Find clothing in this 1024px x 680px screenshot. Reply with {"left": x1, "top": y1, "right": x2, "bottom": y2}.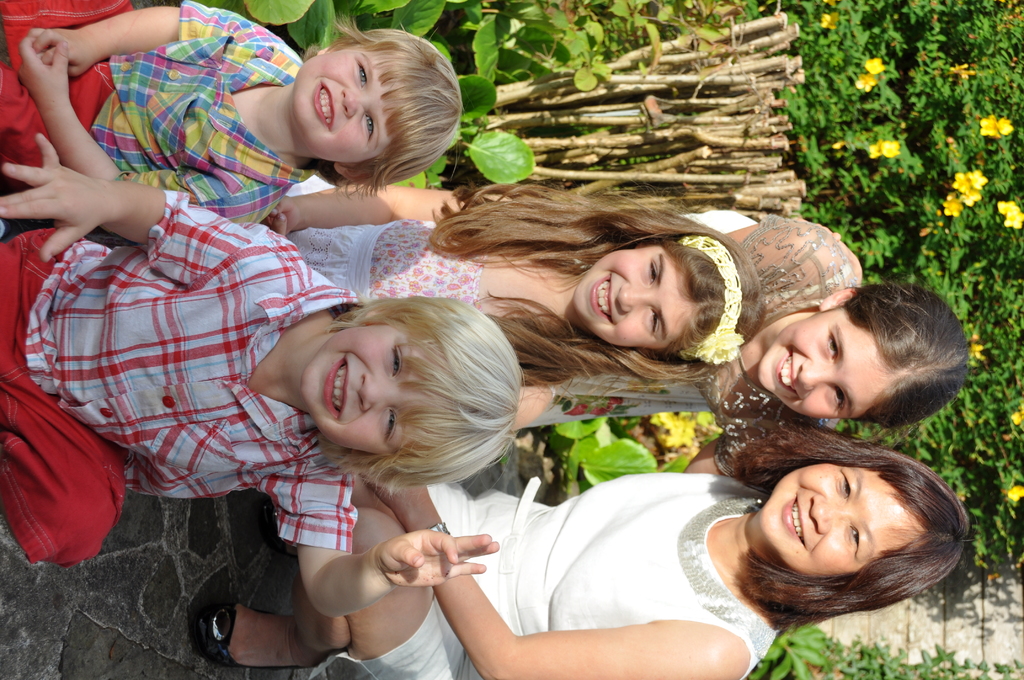
{"left": 674, "top": 215, "right": 862, "bottom": 444}.
